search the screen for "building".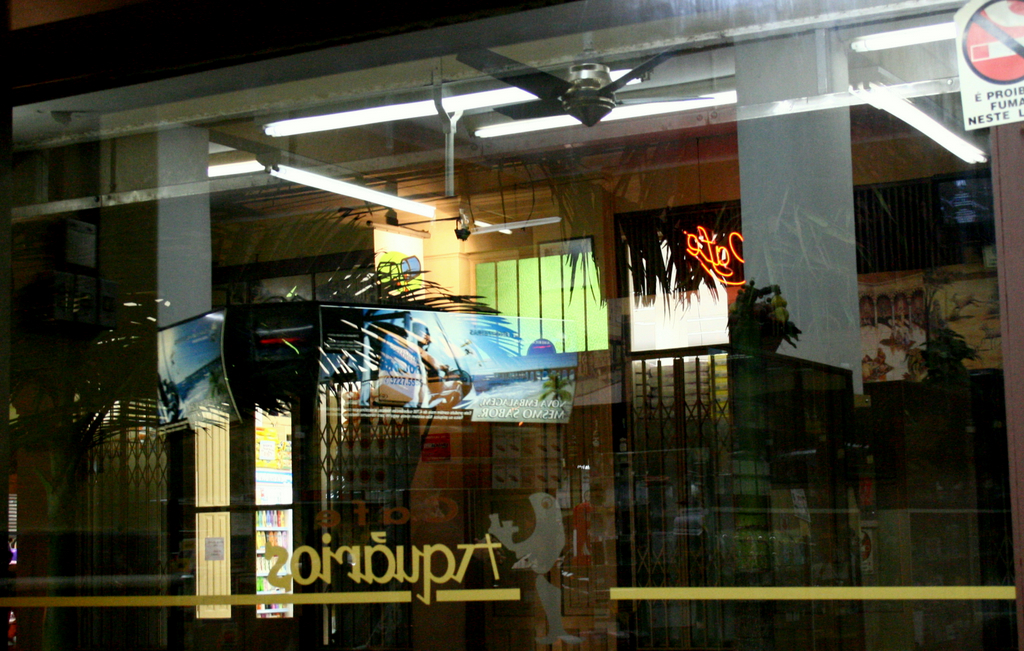
Found at 0/0/1023/650.
